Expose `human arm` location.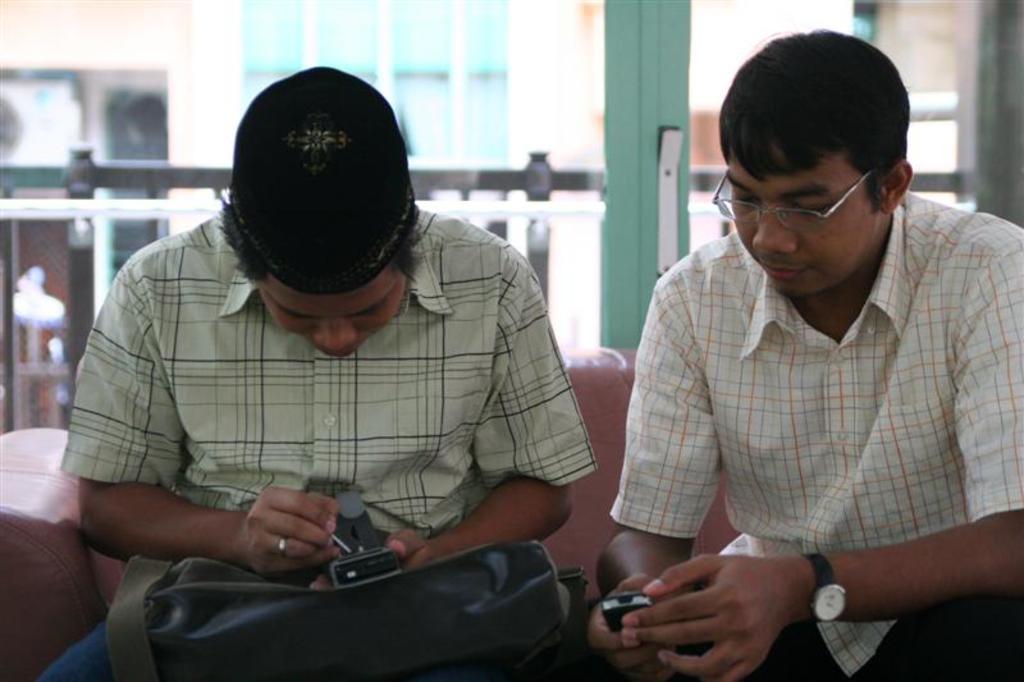
Exposed at (70,258,352,592).
